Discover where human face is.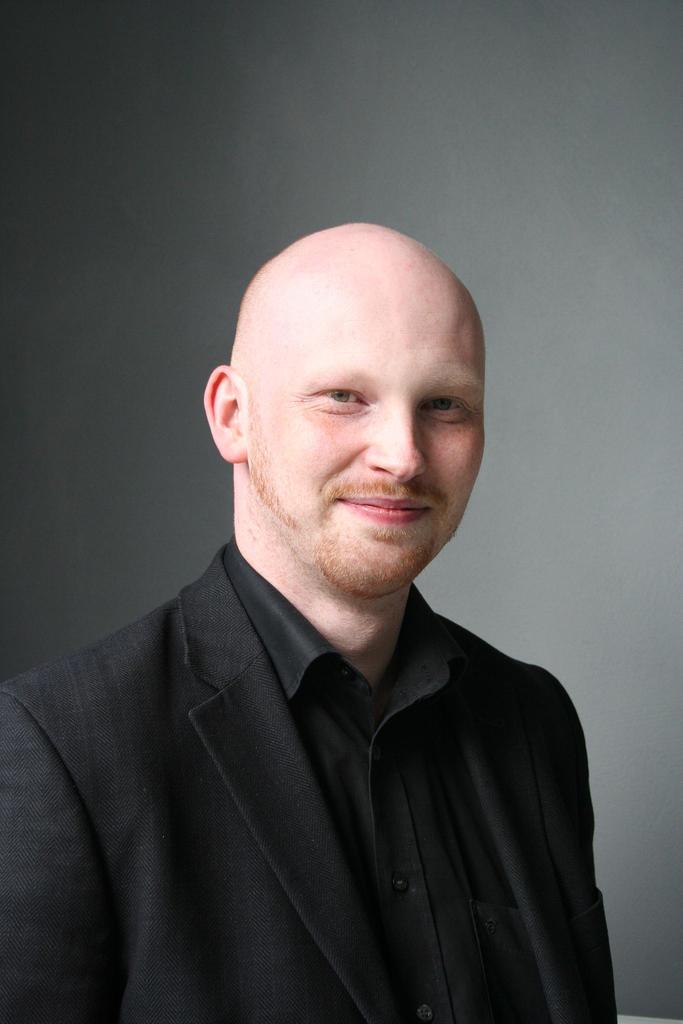
Discovered at region(222, 236, 482, 591).
